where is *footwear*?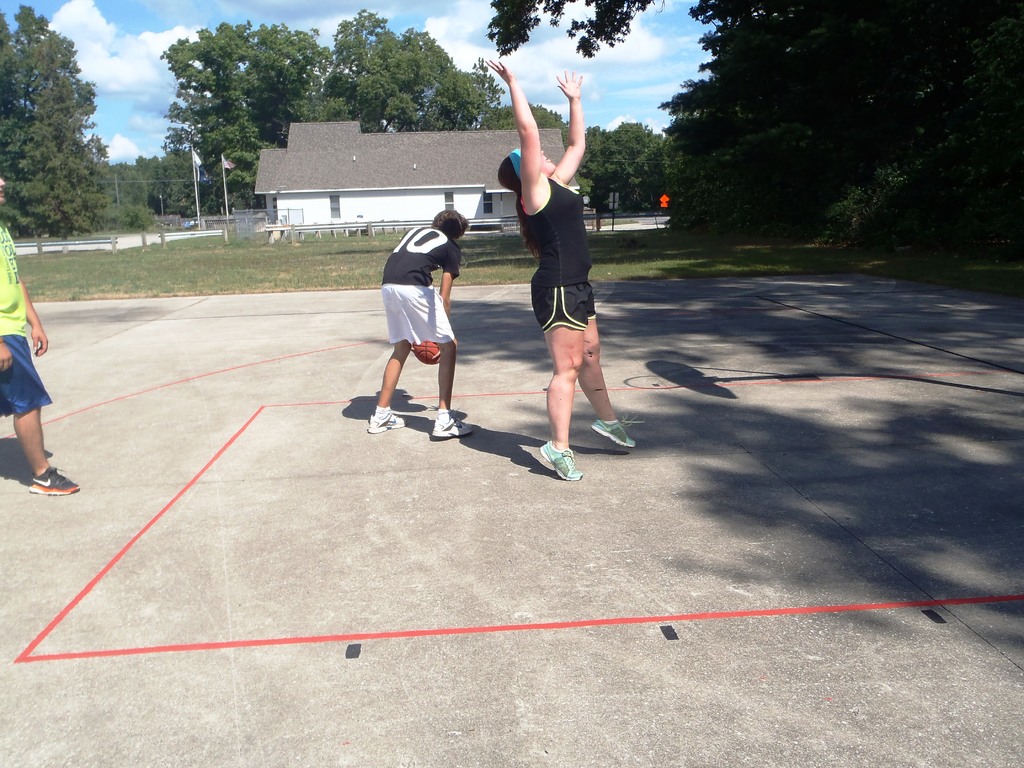
365,406,405,431.
